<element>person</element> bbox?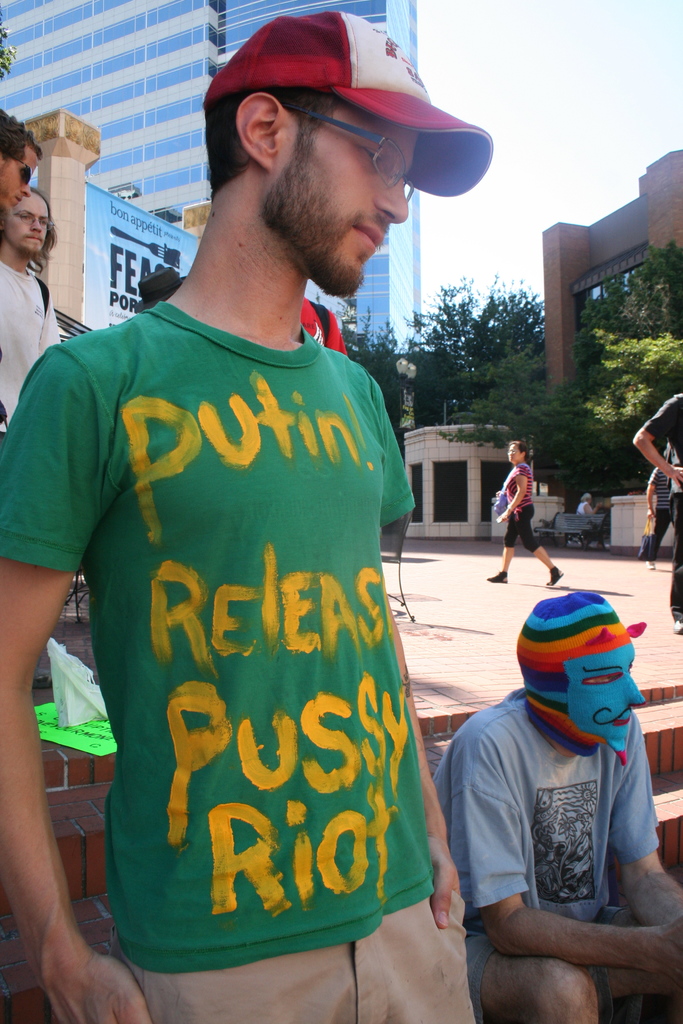
(488, 440, 563, 590)
